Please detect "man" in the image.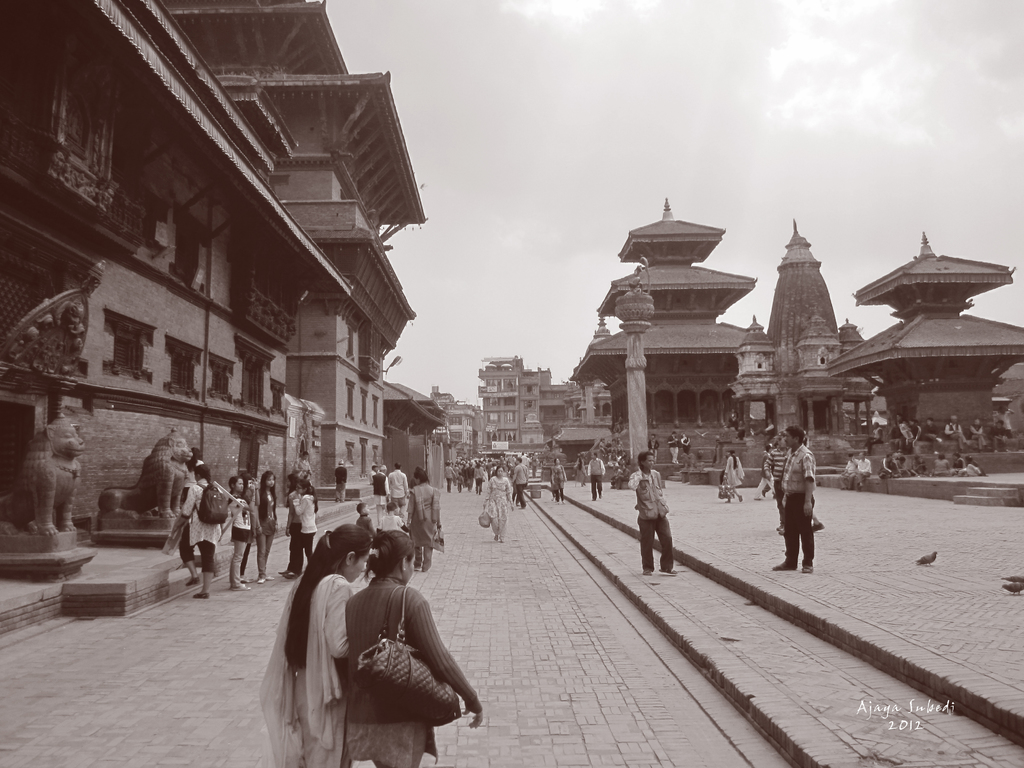
(285, 450, 313, 506).
